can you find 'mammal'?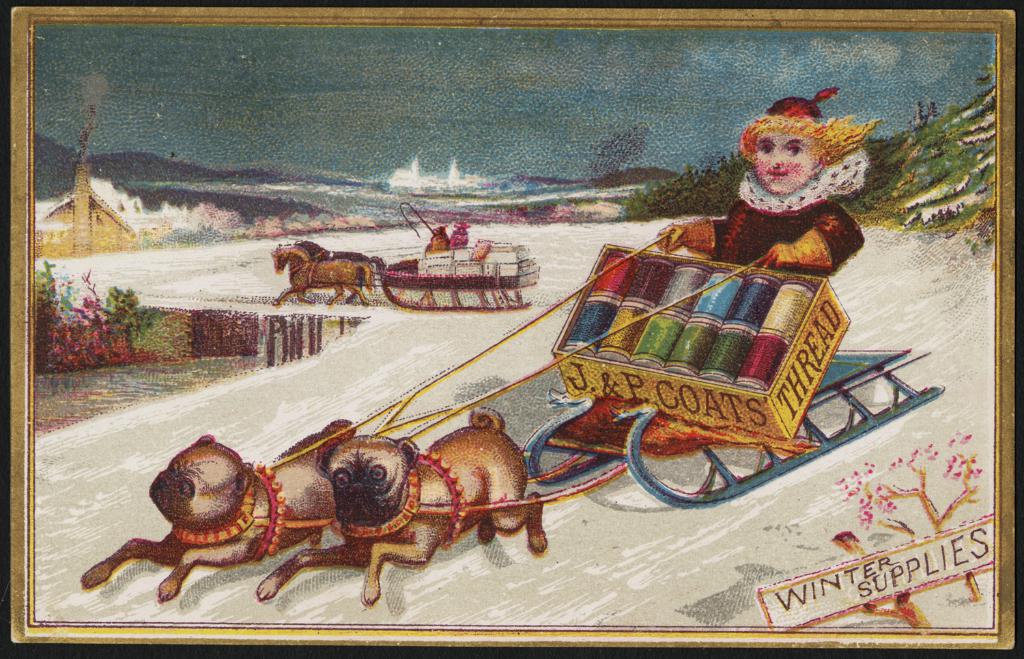
Yes, bounding box: (left=261, top=404, right=551, bottom=601).
